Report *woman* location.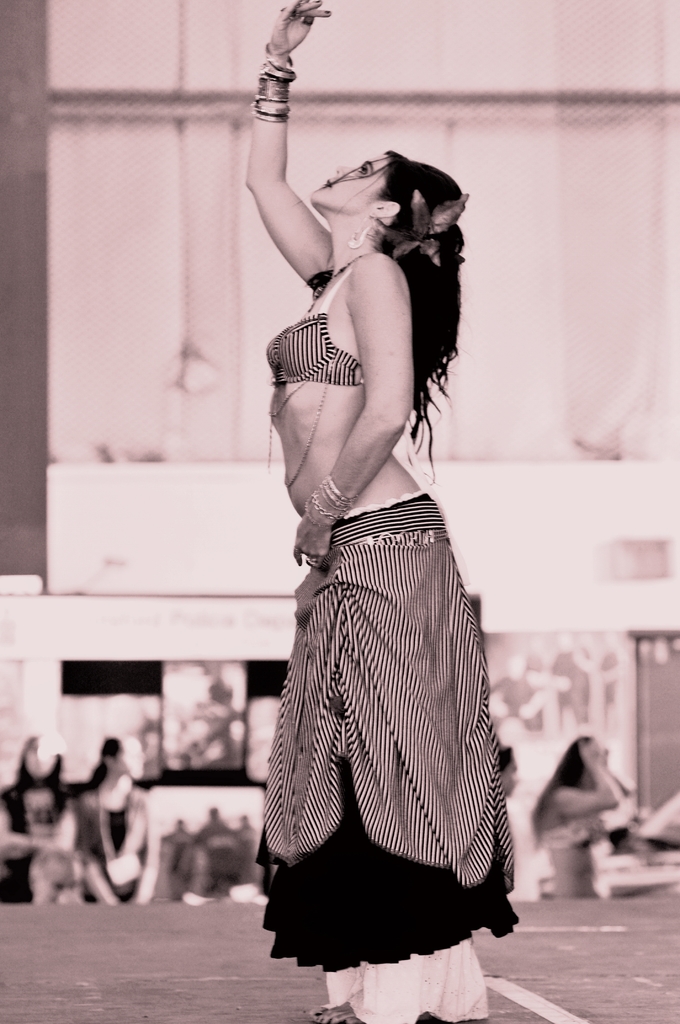
Report: BBox(527, 717, 636, 888).
